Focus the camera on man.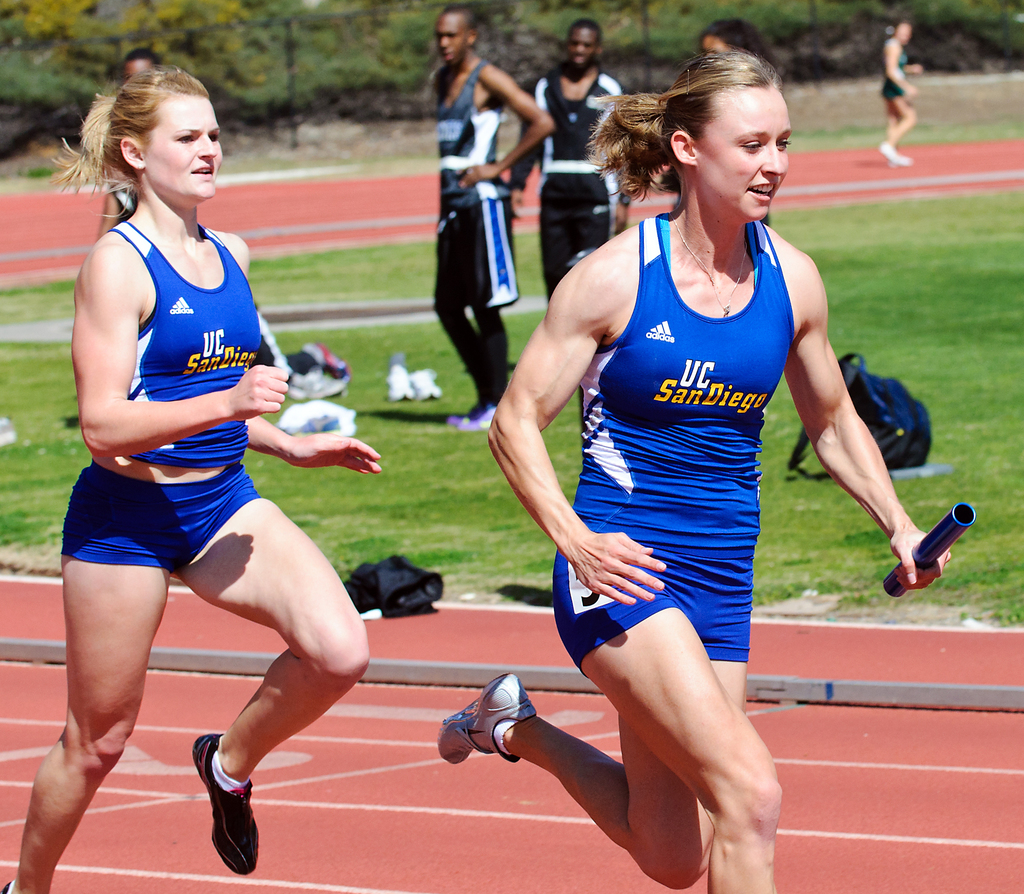
Focus region: (x1=426, y1=8, x2=548, y2=442).
